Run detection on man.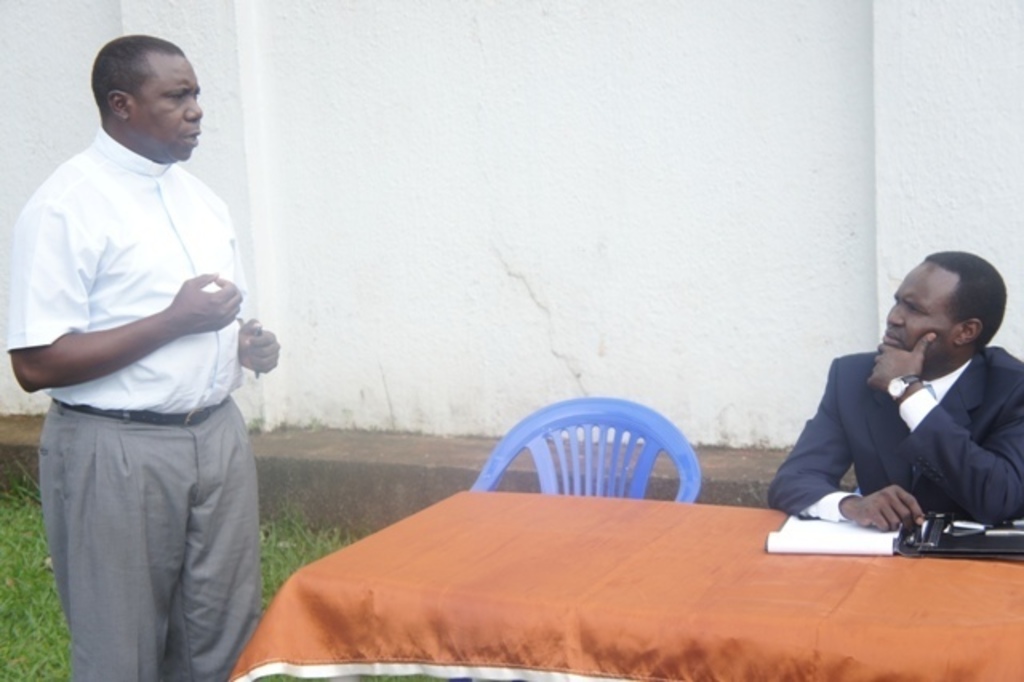
Result: select_region(14, 5, 274, 680).
